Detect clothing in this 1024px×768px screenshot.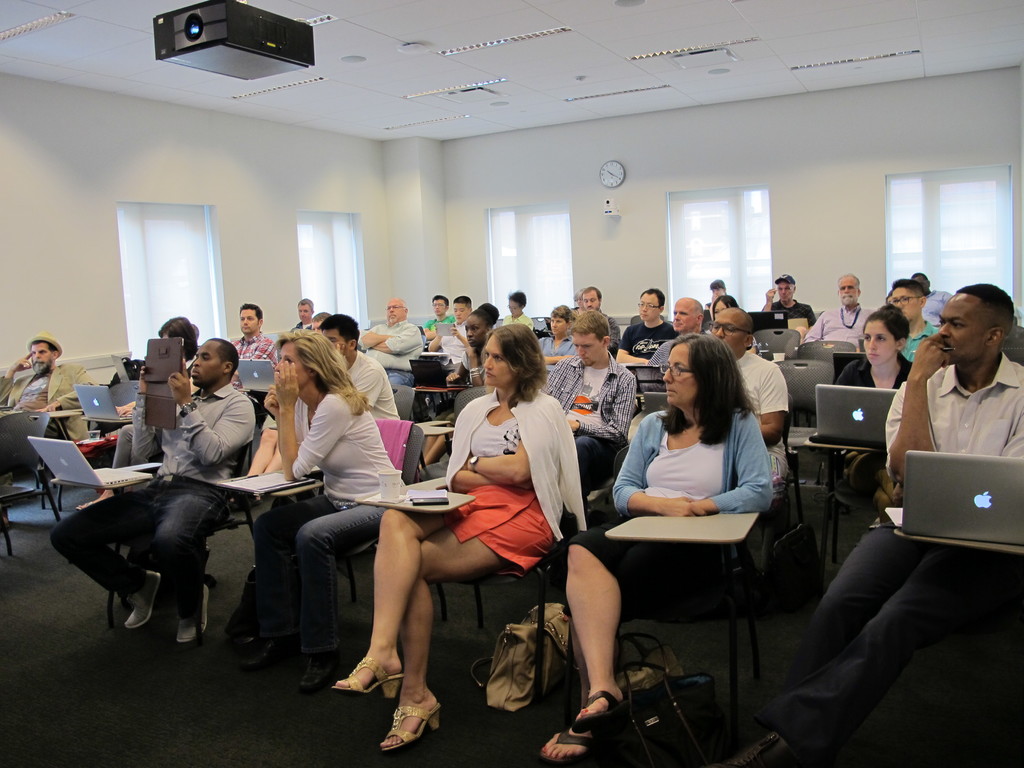
Detection: locate(772, 349, 1023, 744).
